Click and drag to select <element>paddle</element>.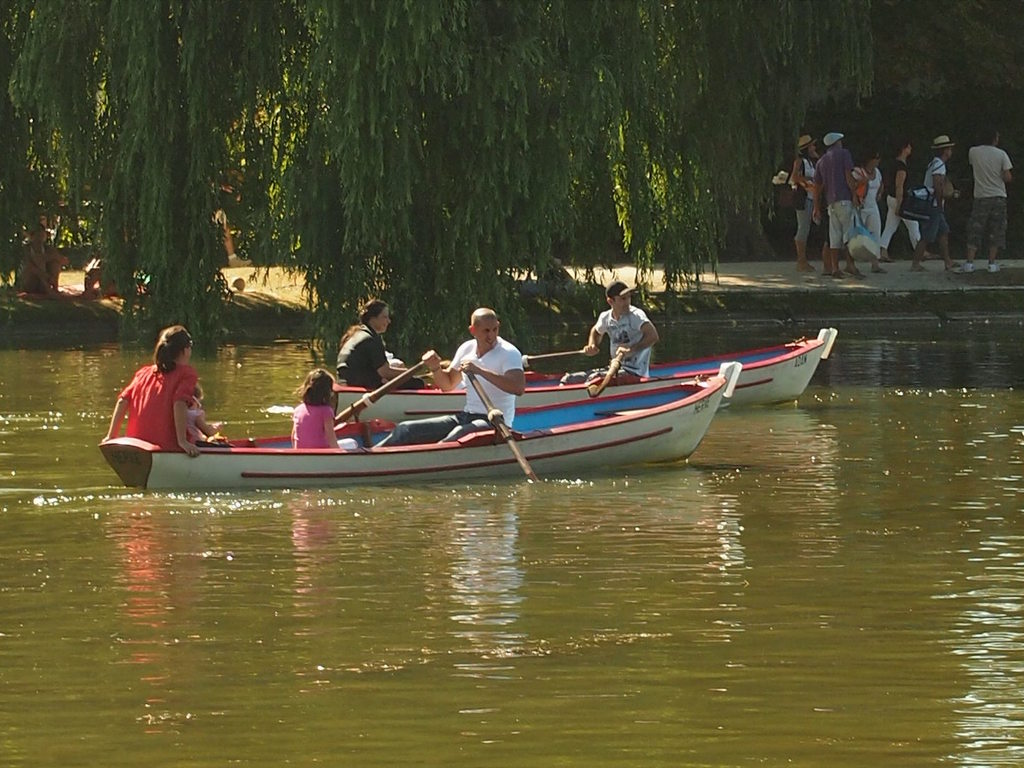
Selection: l=328, t=360, r=425, b=426.
